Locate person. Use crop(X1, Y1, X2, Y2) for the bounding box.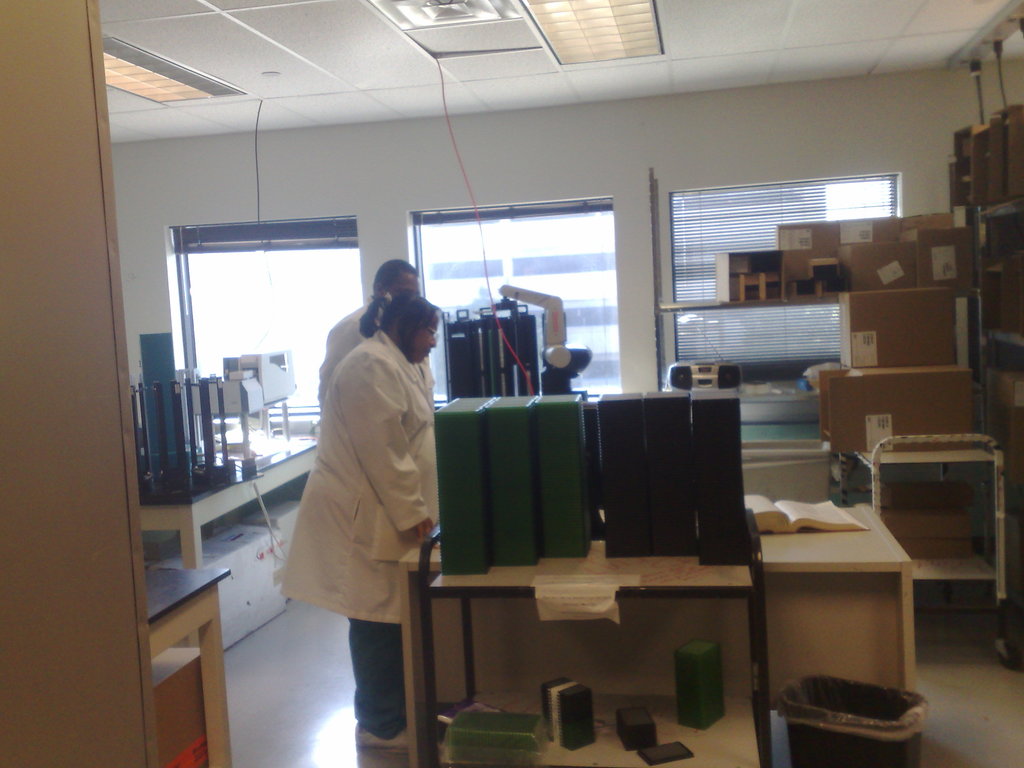
crop(312, 291, 443, 755).
